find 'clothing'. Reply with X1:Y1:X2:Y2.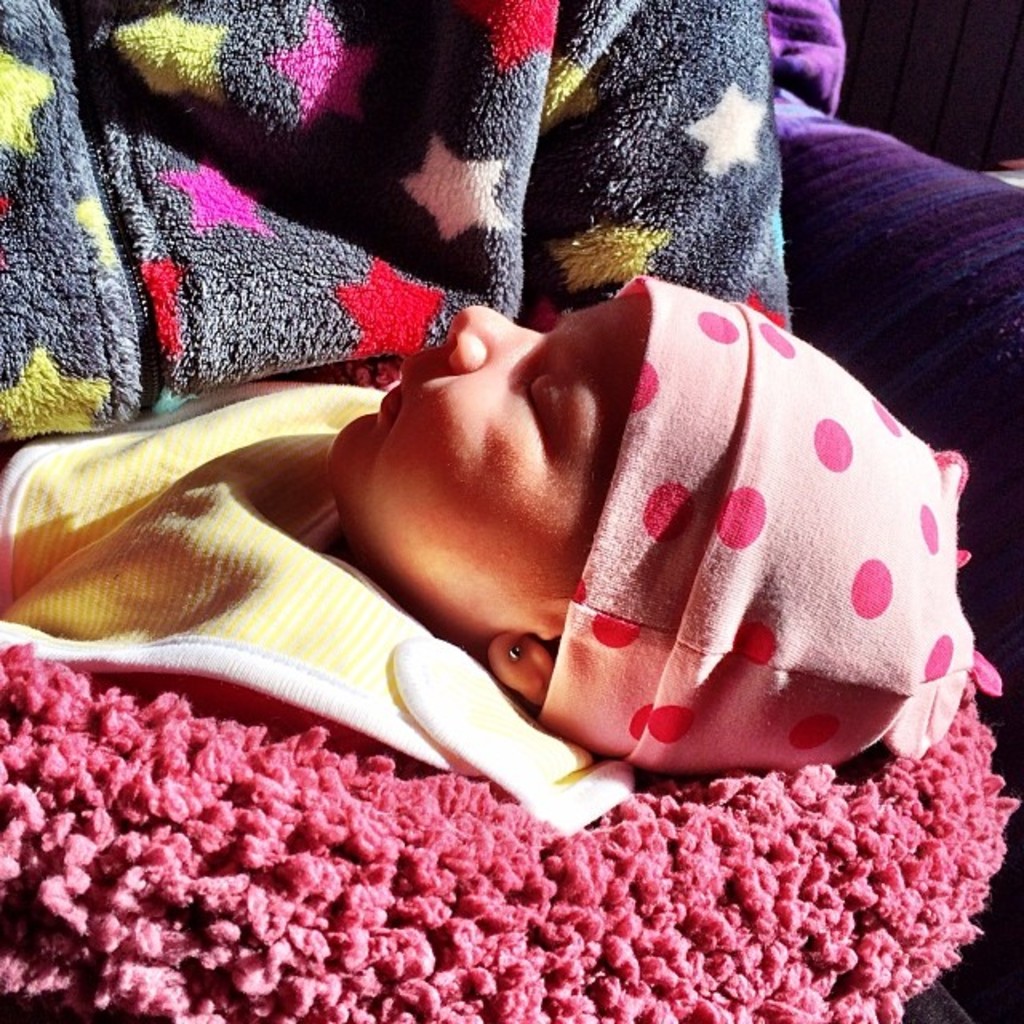
0:358:598:822.
